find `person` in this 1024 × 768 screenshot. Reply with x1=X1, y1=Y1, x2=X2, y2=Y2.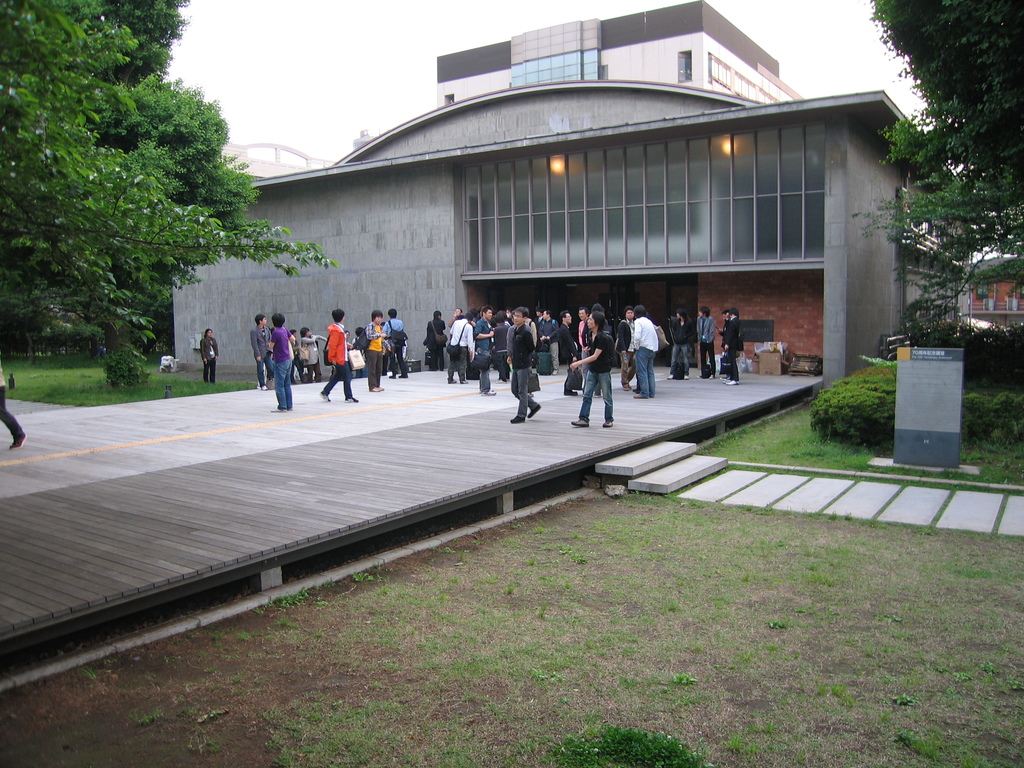
x1=471, y1=305, x2=495, y2=393.
